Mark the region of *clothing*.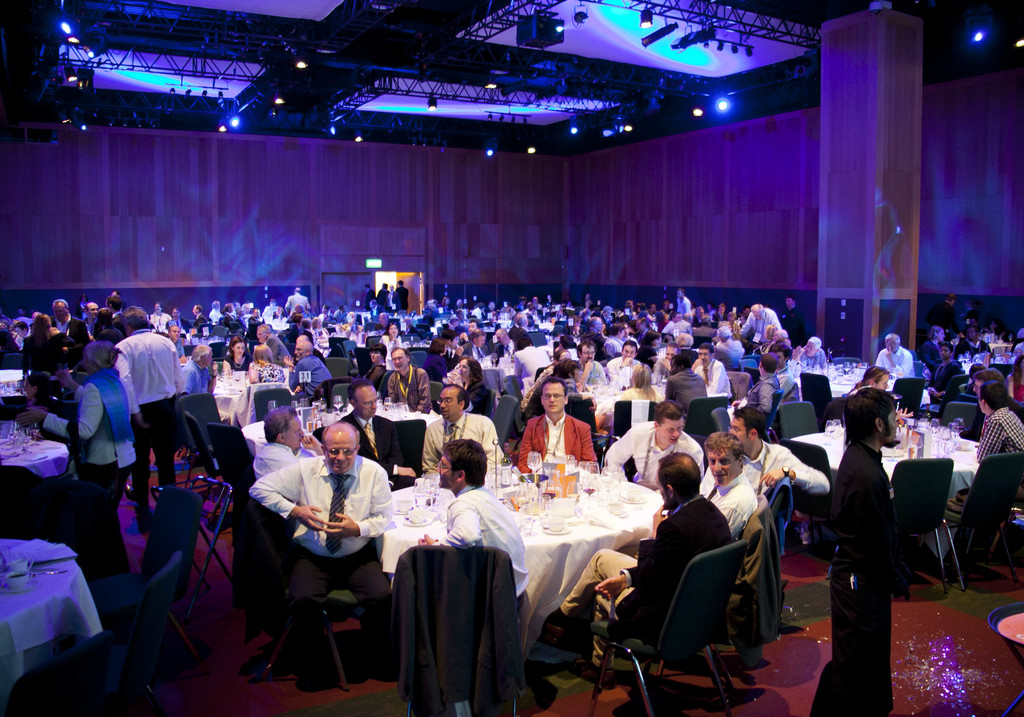
Region: bbox=(438, 482, 539, 655).
